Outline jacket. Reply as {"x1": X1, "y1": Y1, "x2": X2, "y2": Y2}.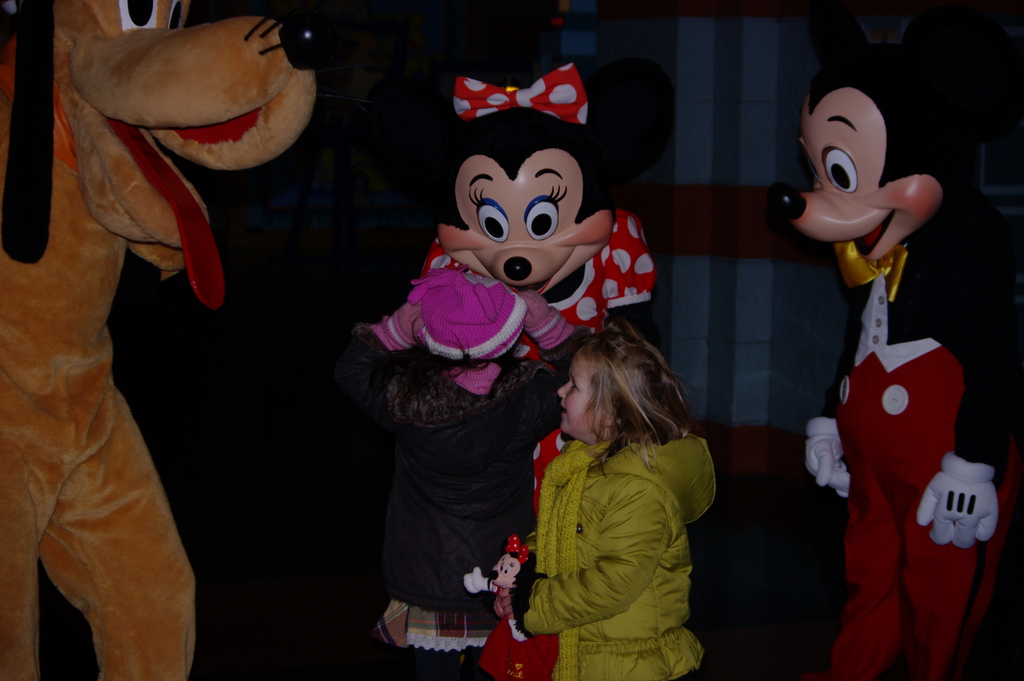
{"x1": 340, "y1": 318, "x2": 589, "y2": 613}.
